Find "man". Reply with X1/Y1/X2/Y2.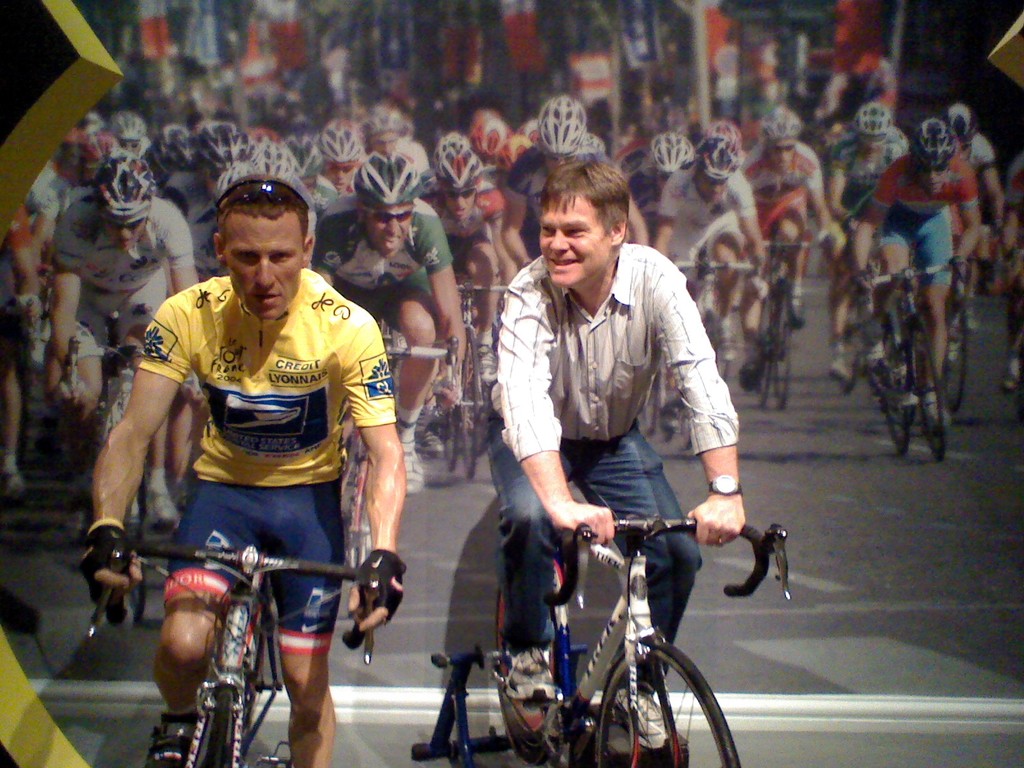
316/122/362/193.
